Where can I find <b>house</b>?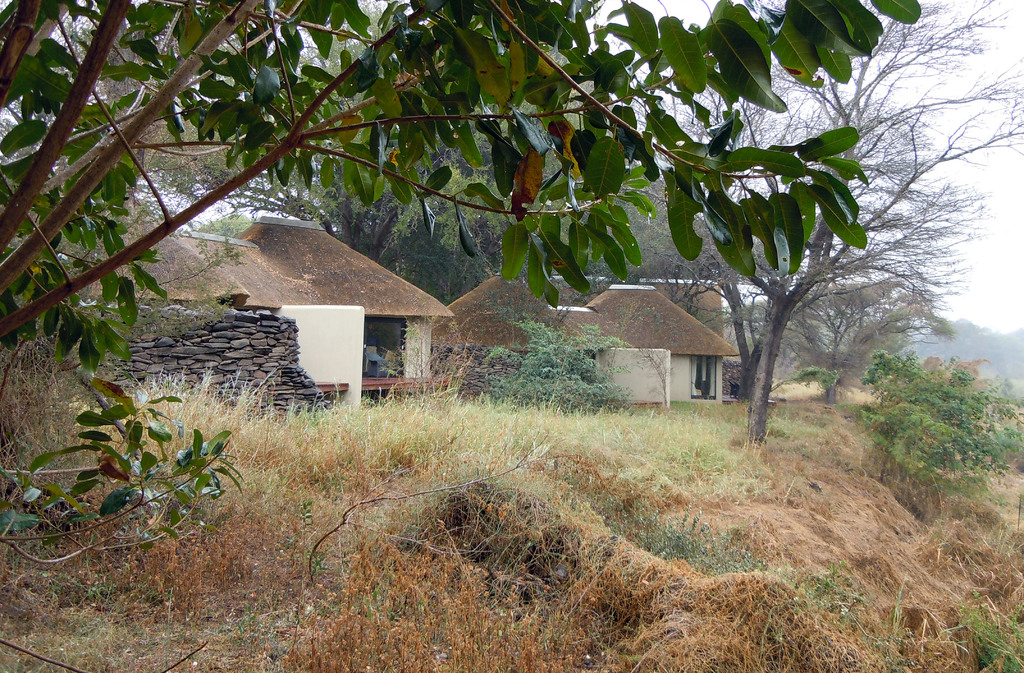
You can find it at locate(68, 225, 237, 325).
